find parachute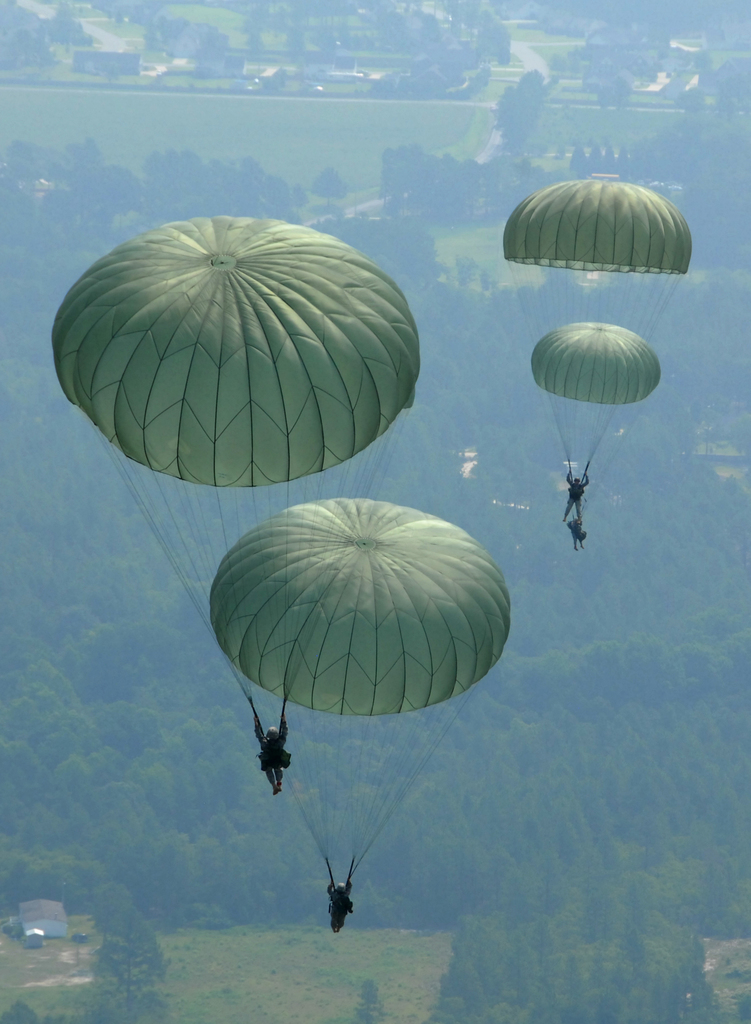
detection(49, 214, 423, 767)
